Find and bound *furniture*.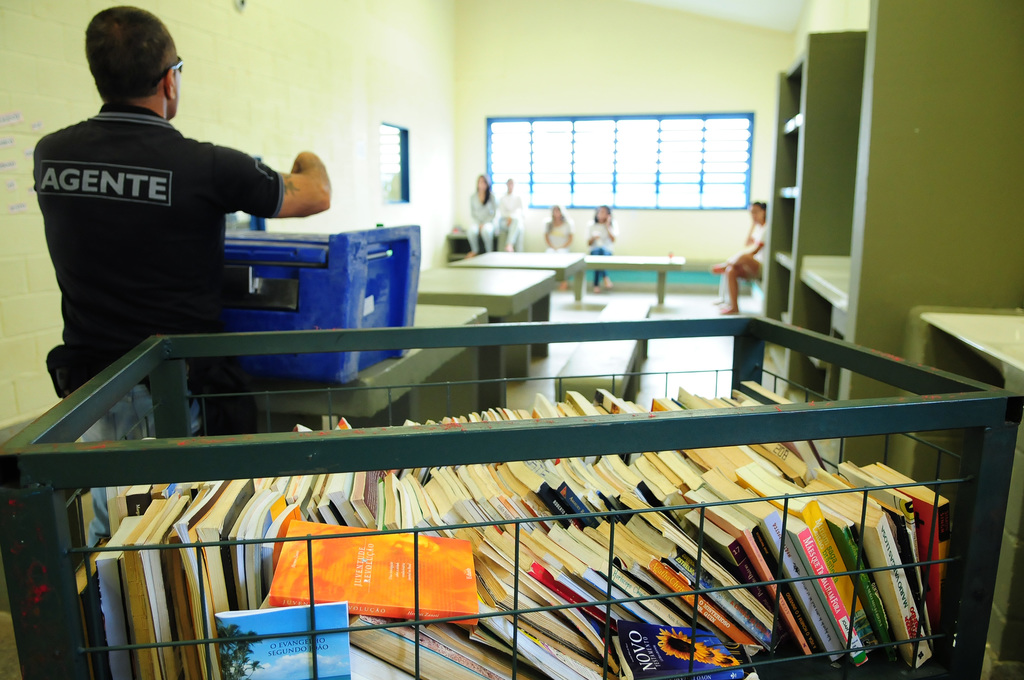
Bound: 446,250,591,355.
